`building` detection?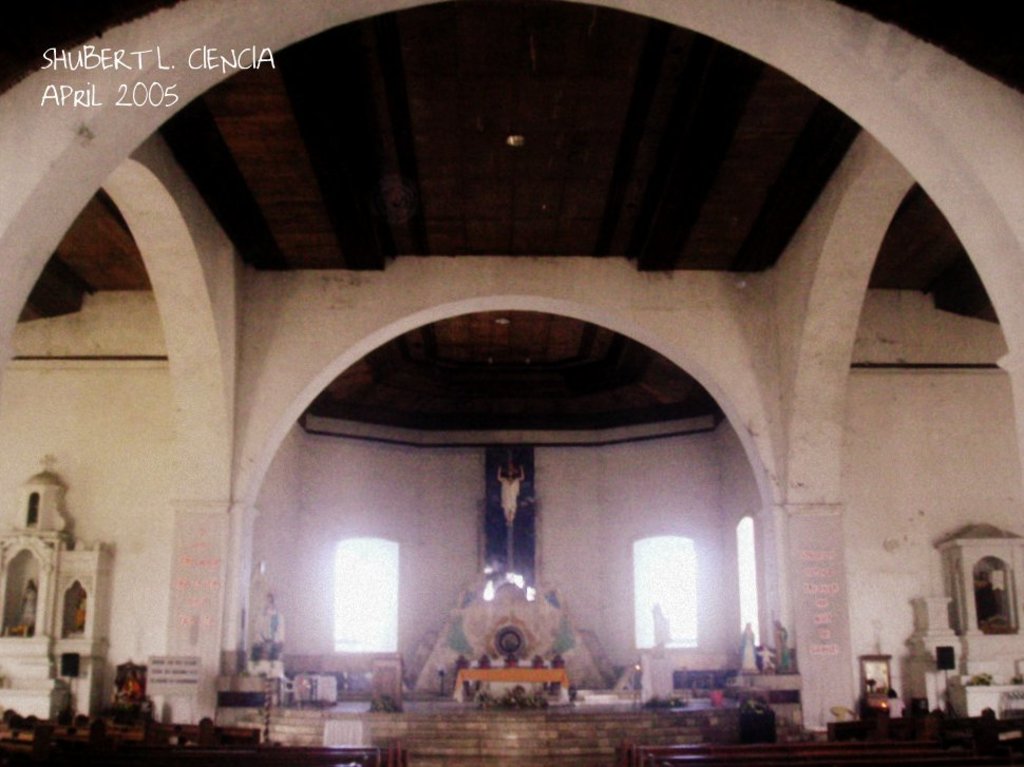
<box>0,0,1023,766</box>
